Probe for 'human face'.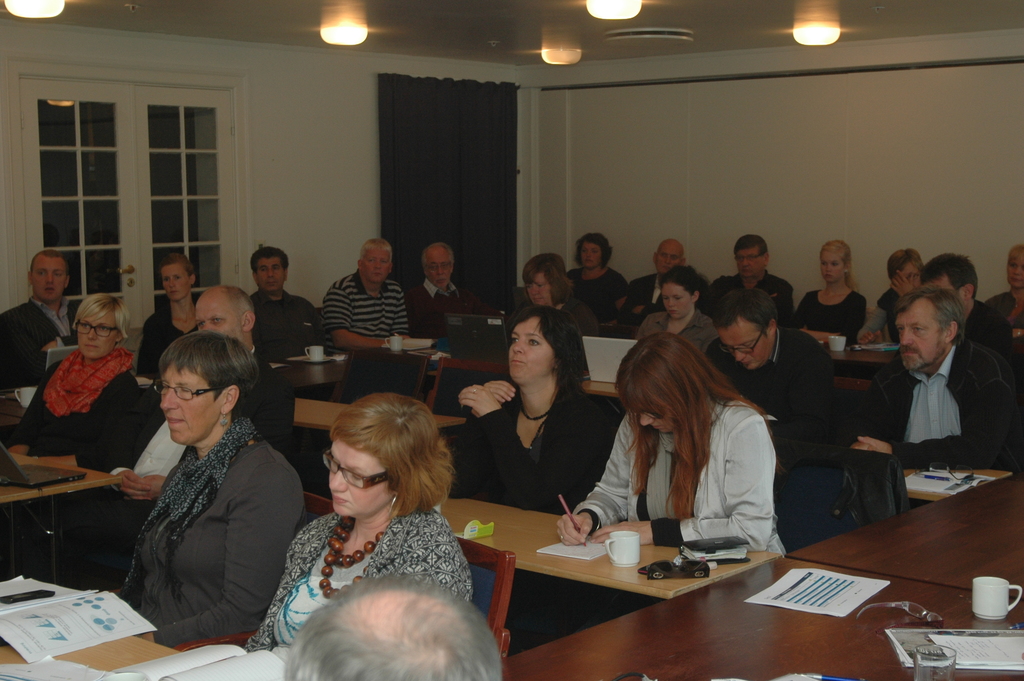
Probe result: box=[524, 268, 550, 305].
